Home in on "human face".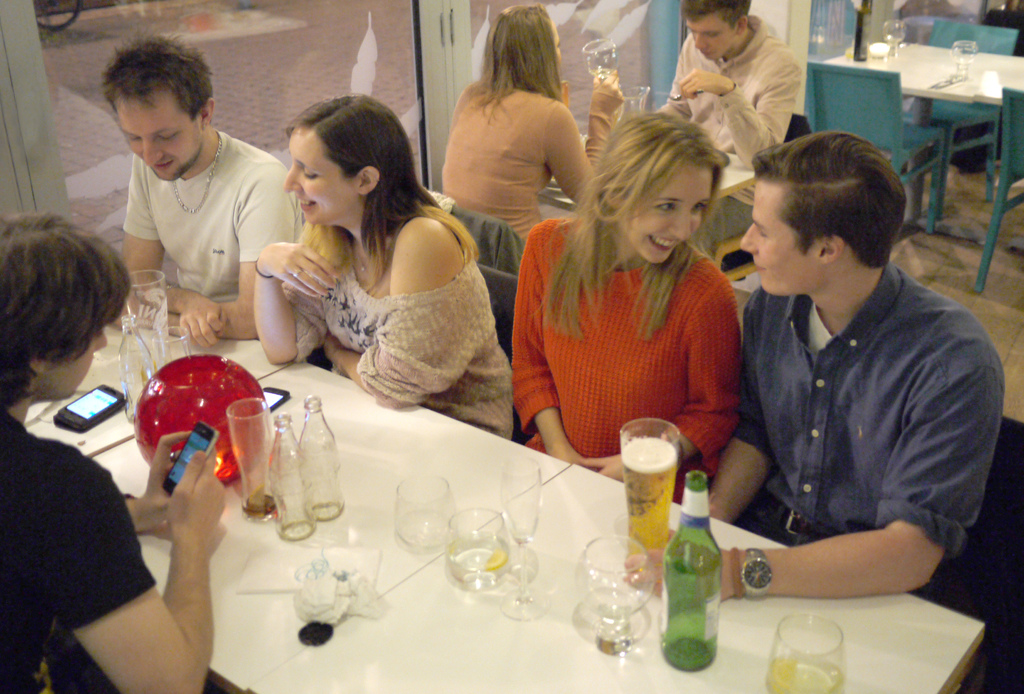
Homed in at bbox(39, 320, 106, 395).
